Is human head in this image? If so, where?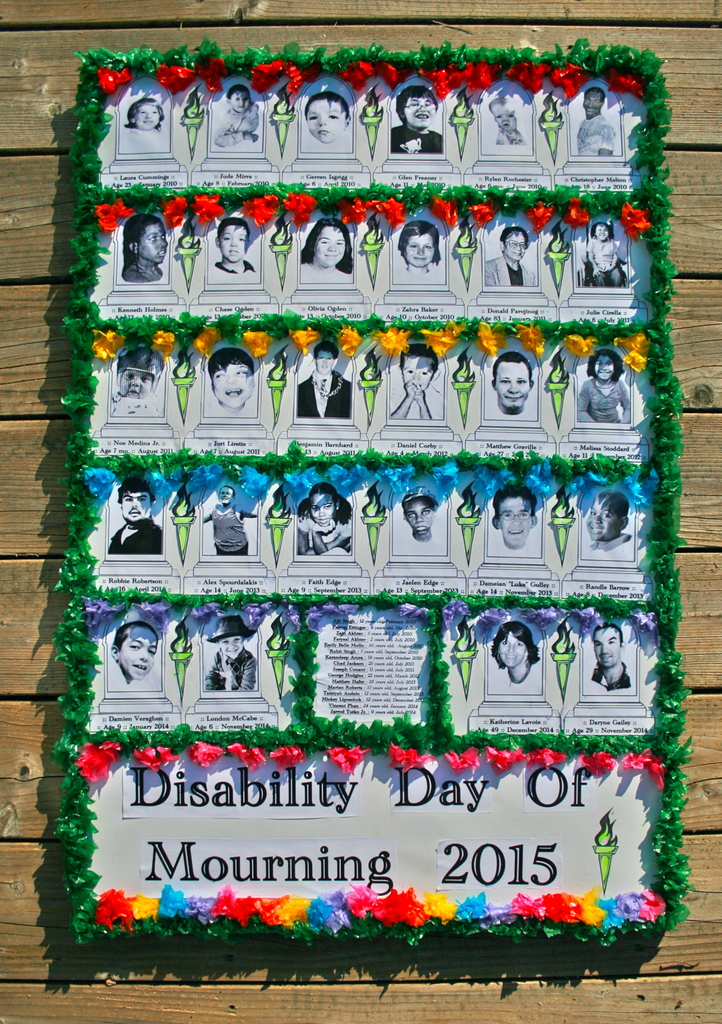
Yes, at Rect(488, 351, 534, 408).
